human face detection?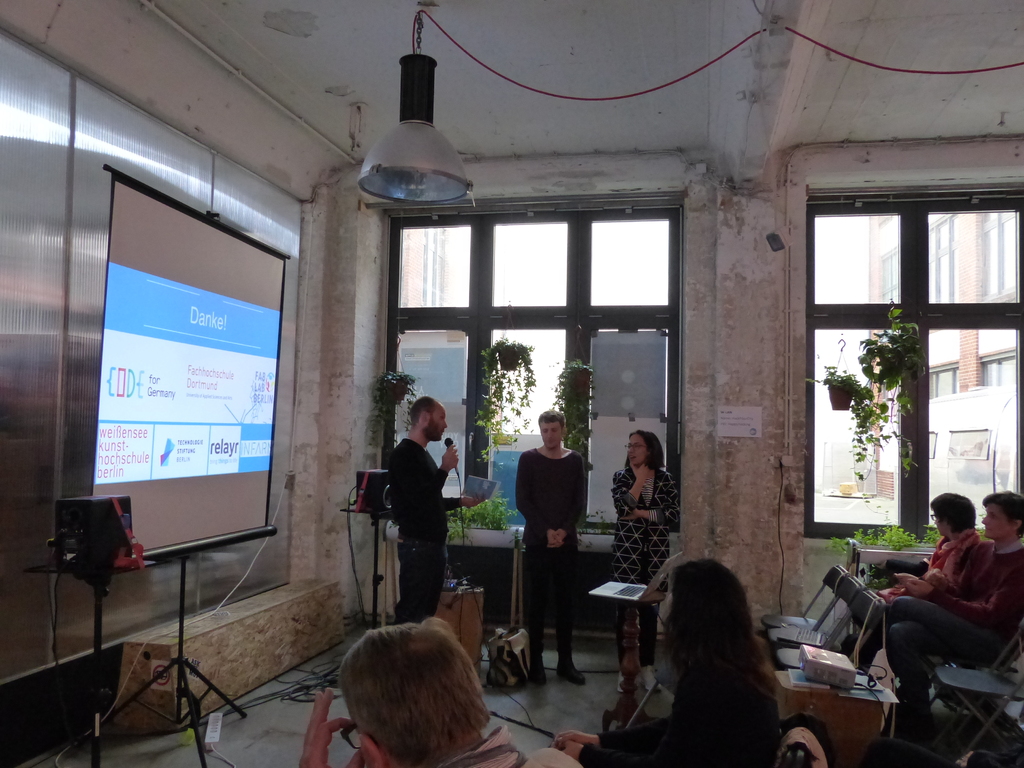
select_region(428, 398, 454, 445)
